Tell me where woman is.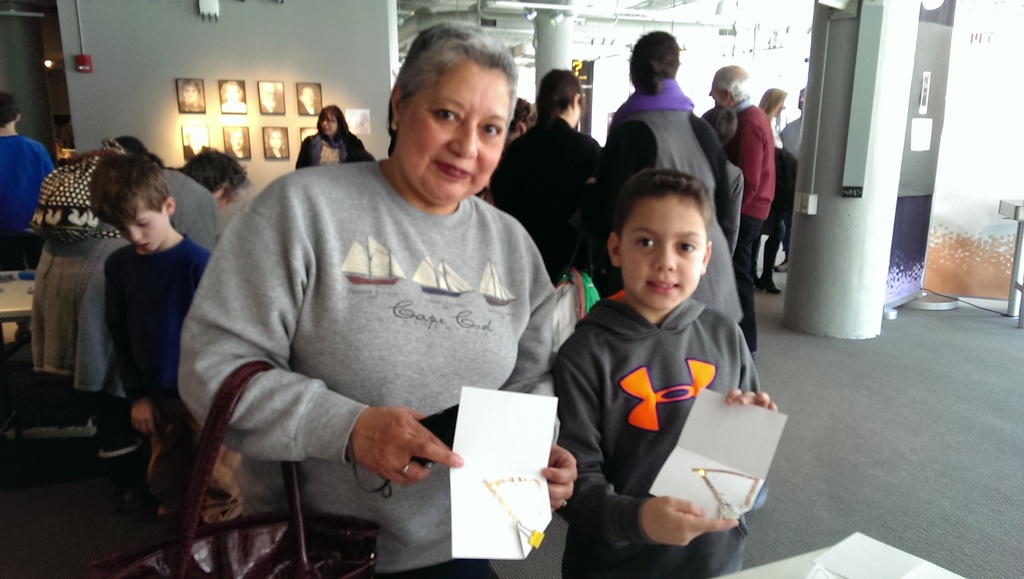
woman is at {"x1": 282, "y1": 95, "x2": 392, "y2": 184}.
